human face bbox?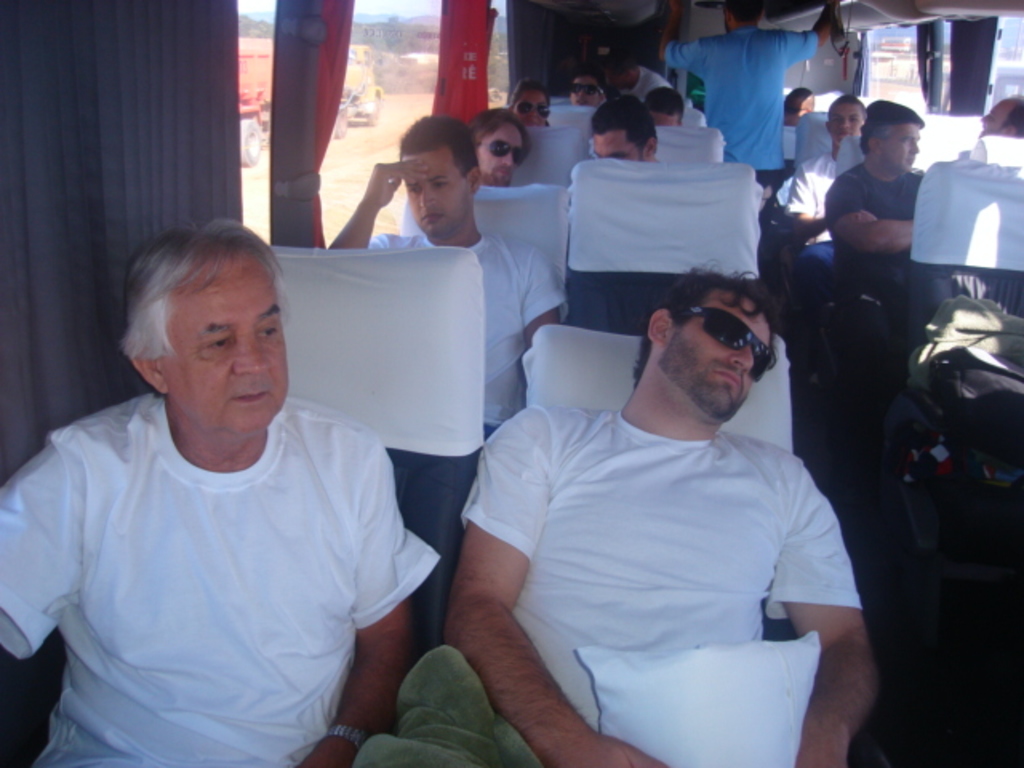
[x1=982, y1=101, x2=1006, y2=133]
